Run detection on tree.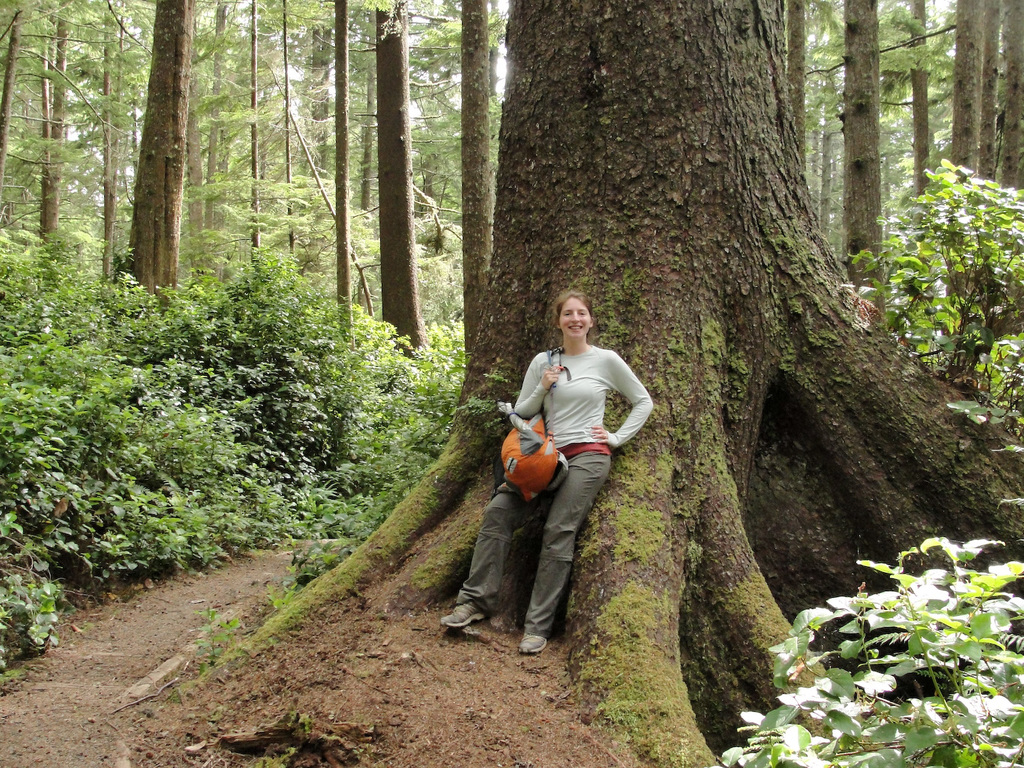
Result: detection(197, 0, 227, 231).
